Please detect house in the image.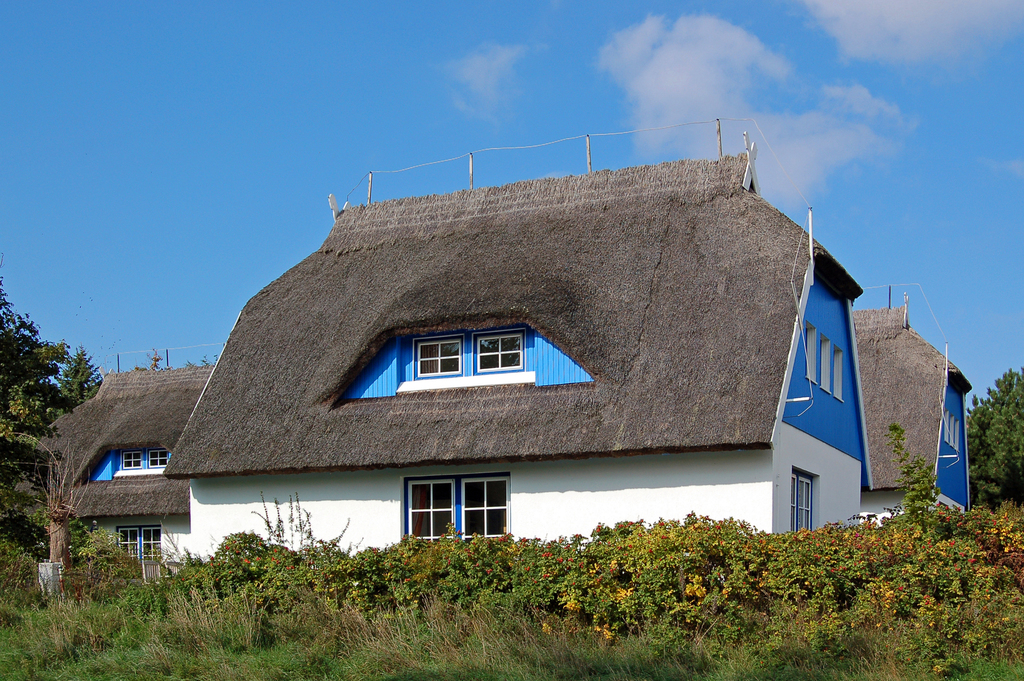
[113,131,916,620].
